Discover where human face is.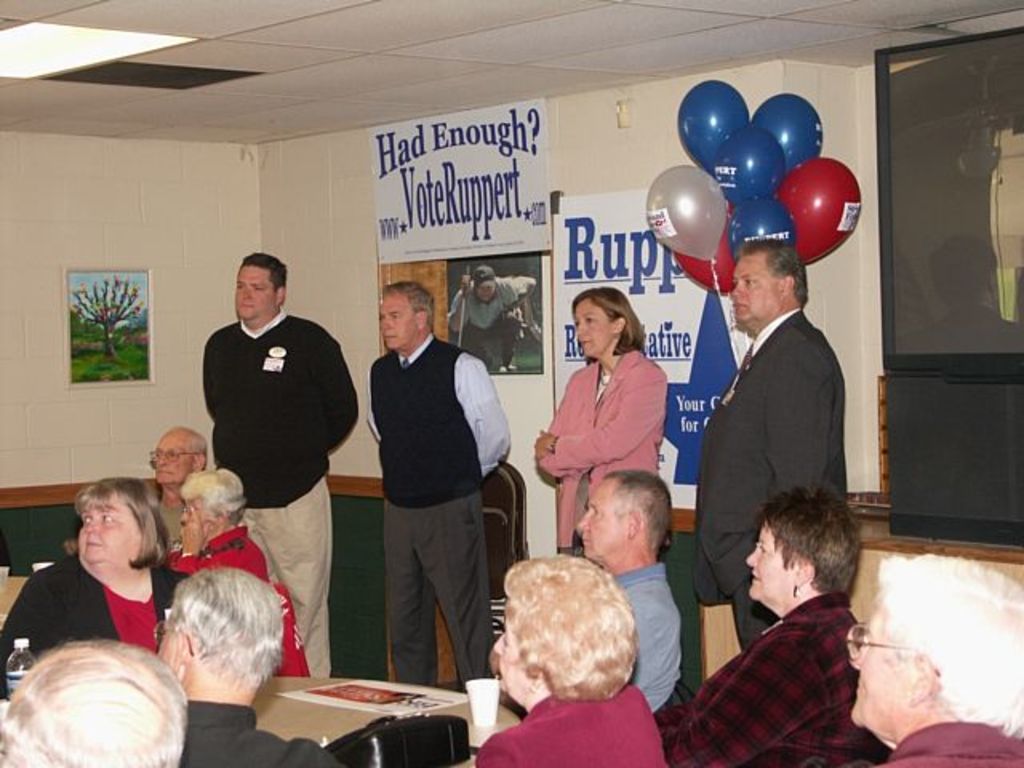
Discovered at region(235, 262, 275, 322).
